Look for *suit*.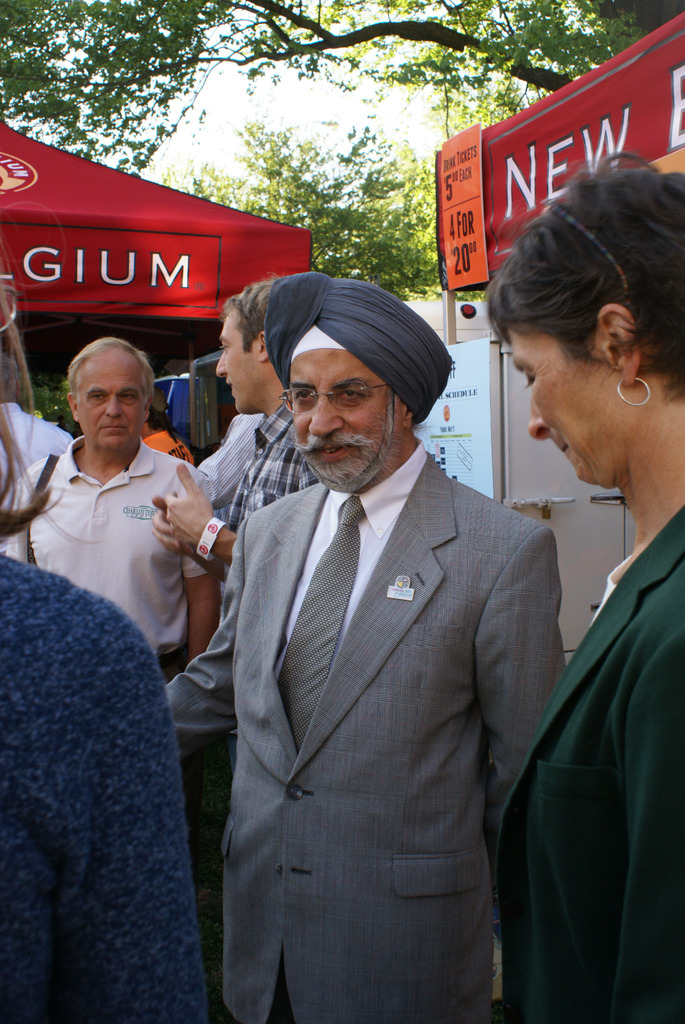
Found: BBox(185, 353, 554, 1011).
